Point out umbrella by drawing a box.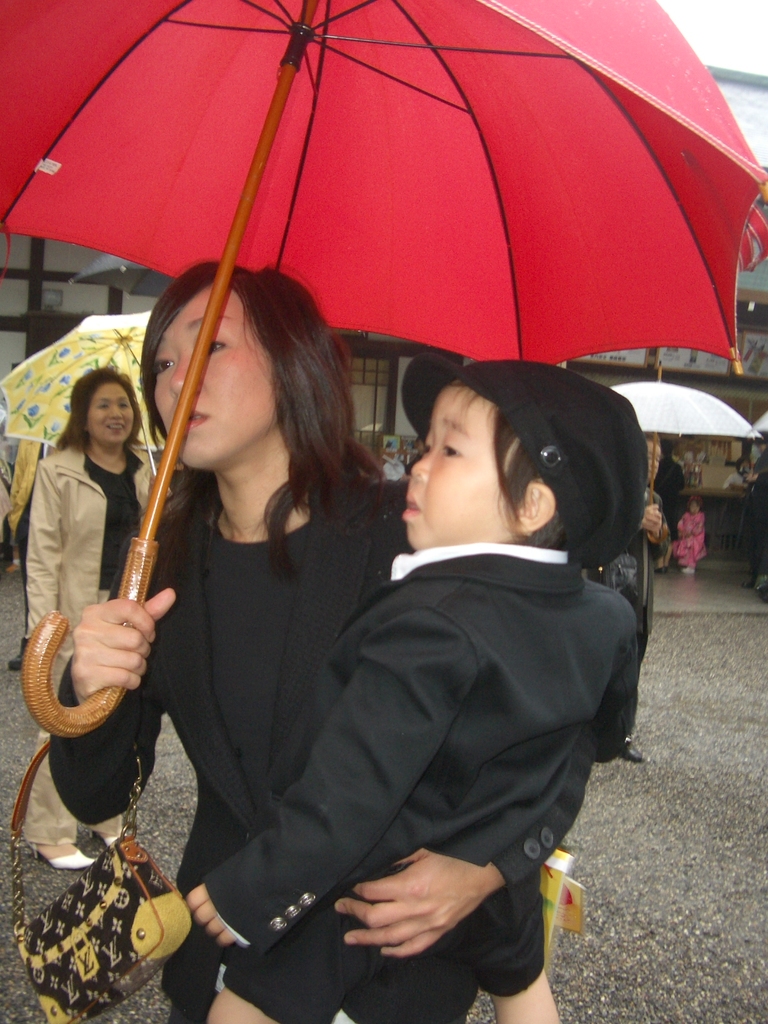
0, 0, 767, 735.
